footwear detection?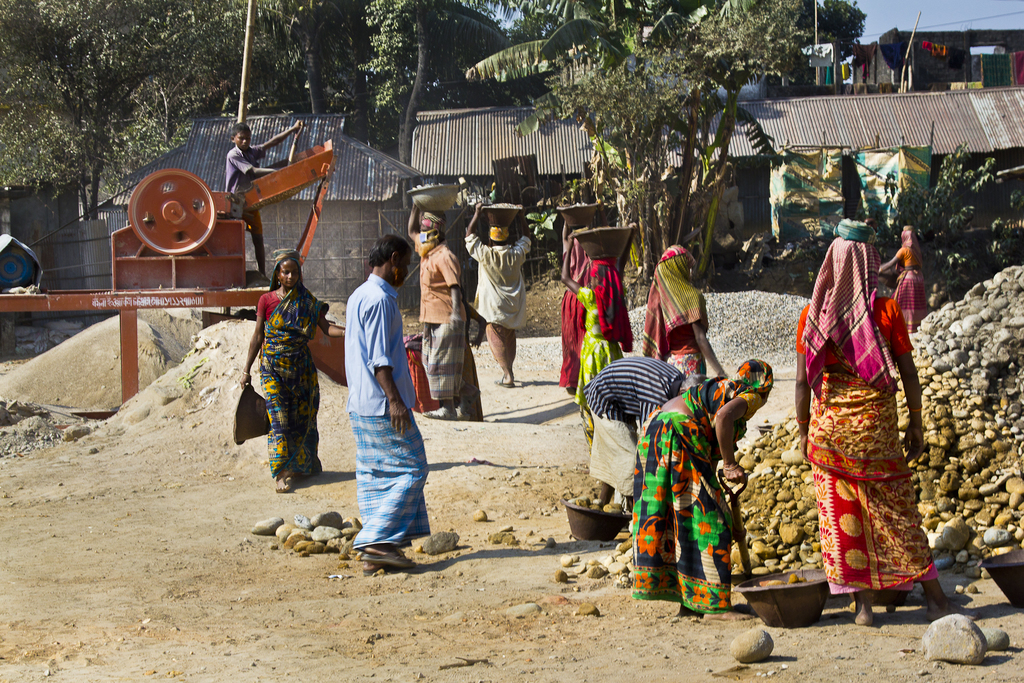
detection(278, 477, 296, 496)
